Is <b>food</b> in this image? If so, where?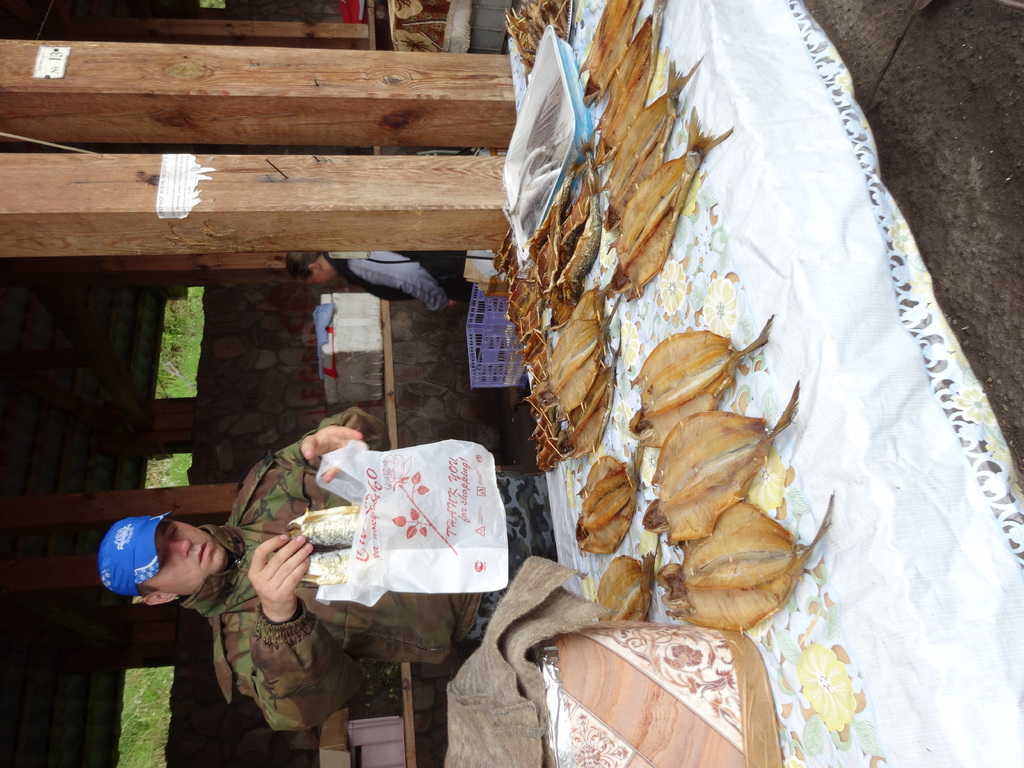
Yes, at {"x1": 592, "y1": 0, "x2": 668, "y2": 168}.
